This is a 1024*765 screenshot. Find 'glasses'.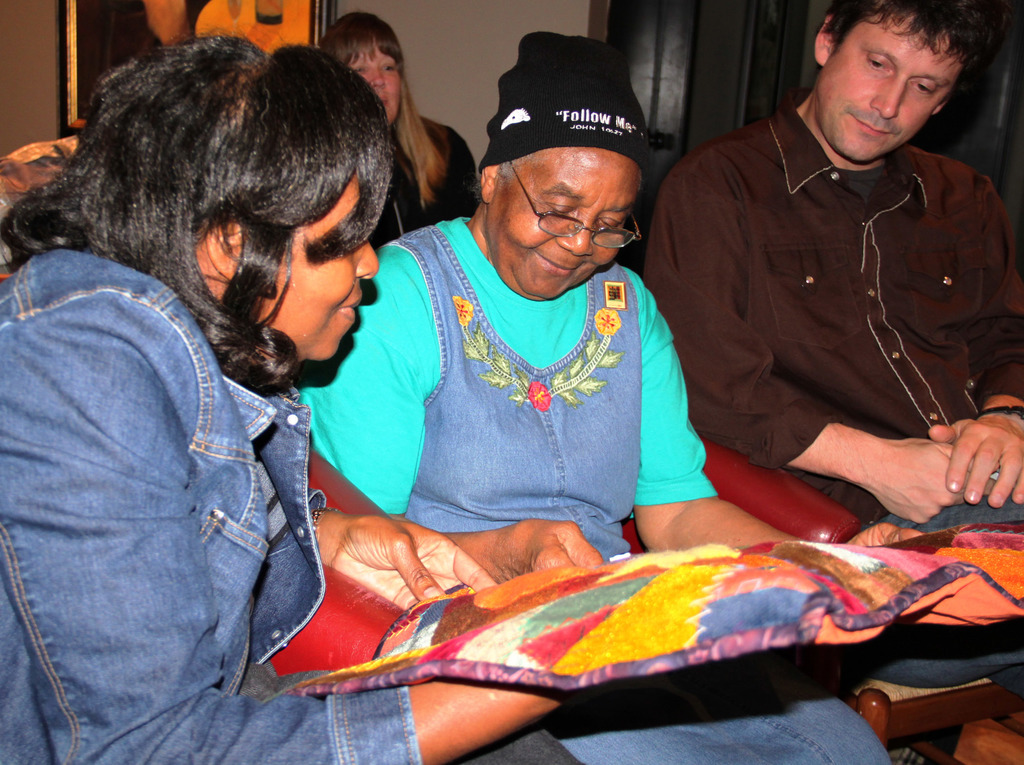
Bounding box: box(514, 161, 640, 245).
